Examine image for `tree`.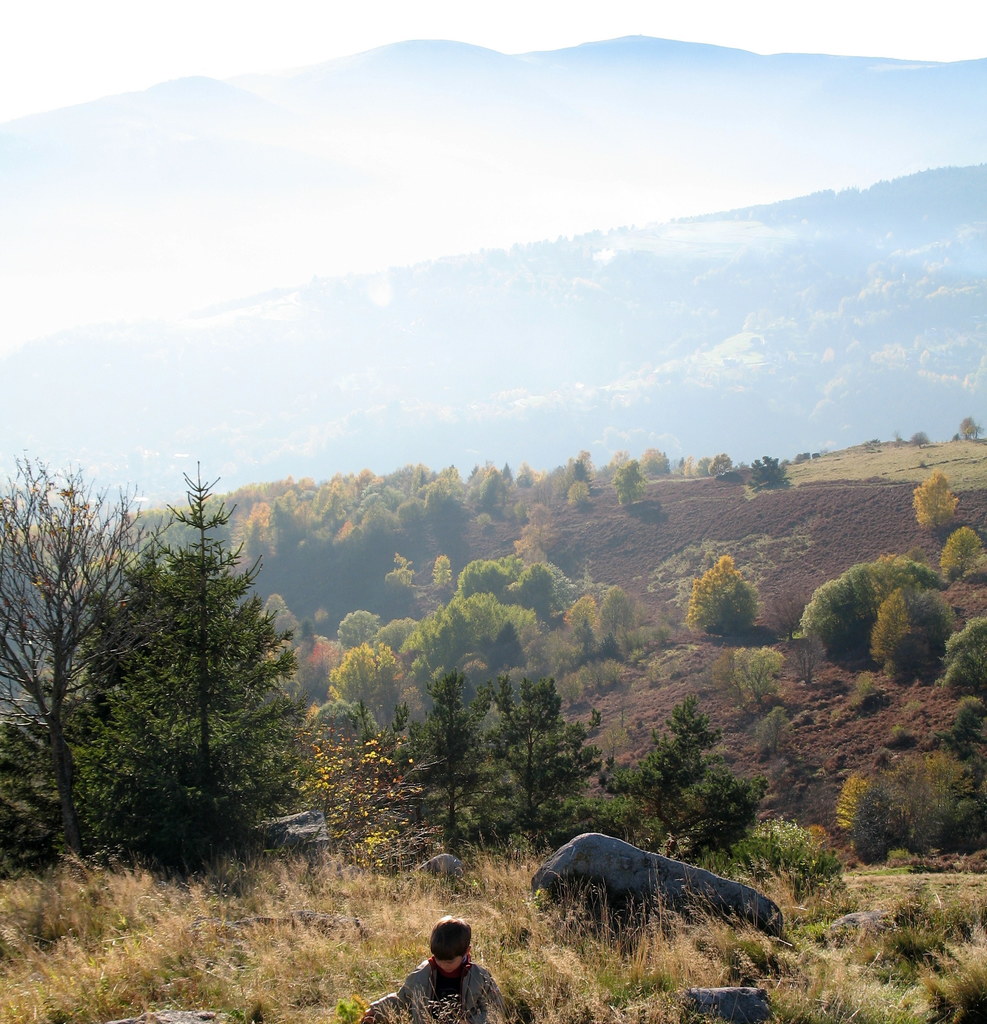
Examination result: [798, 560, 940, 652].
